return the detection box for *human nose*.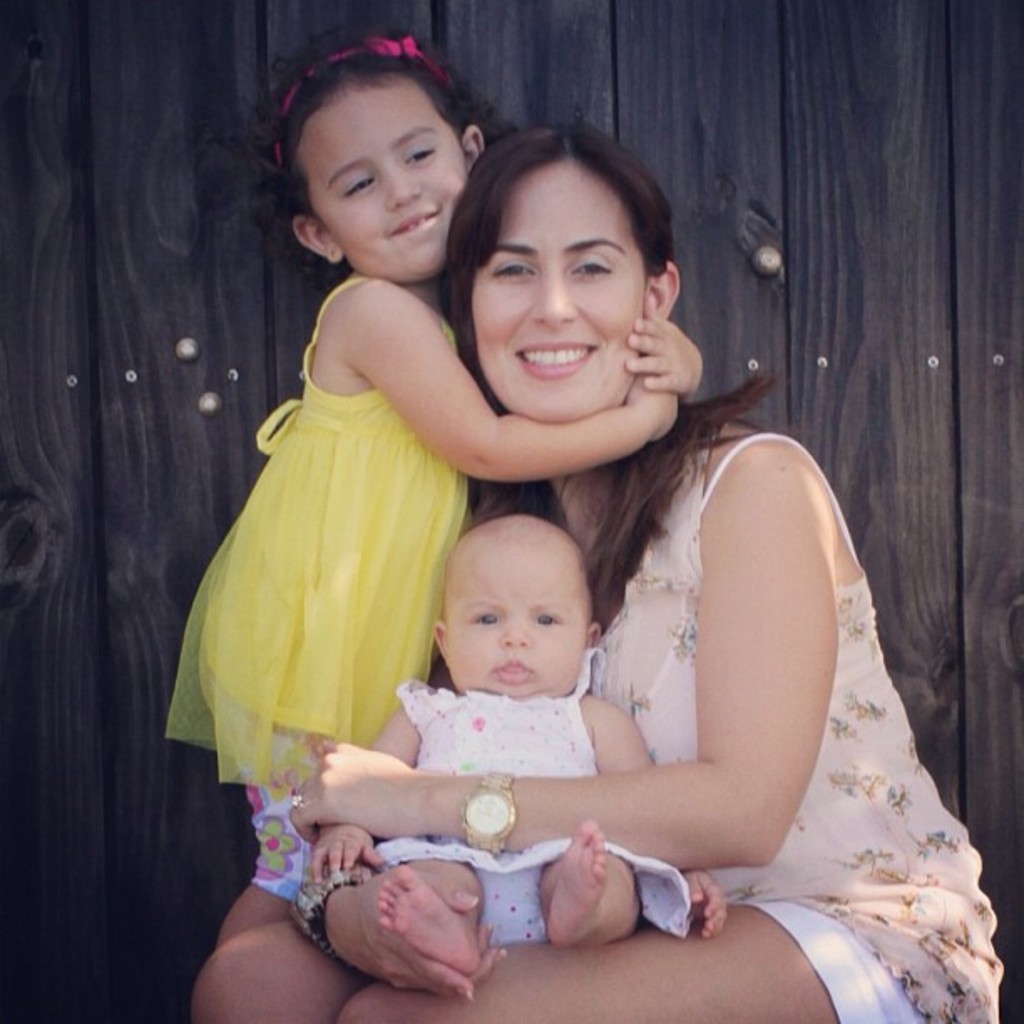
detection(383, 159, 427, 209).
